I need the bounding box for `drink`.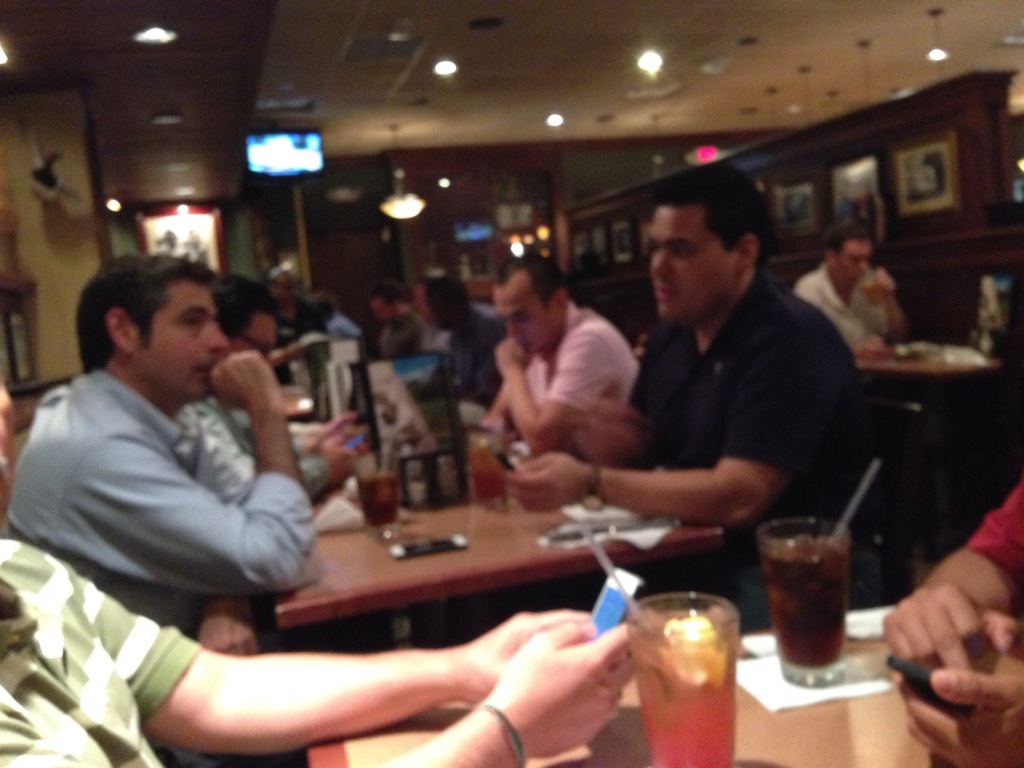
Here it is: (759,532,850,680).
